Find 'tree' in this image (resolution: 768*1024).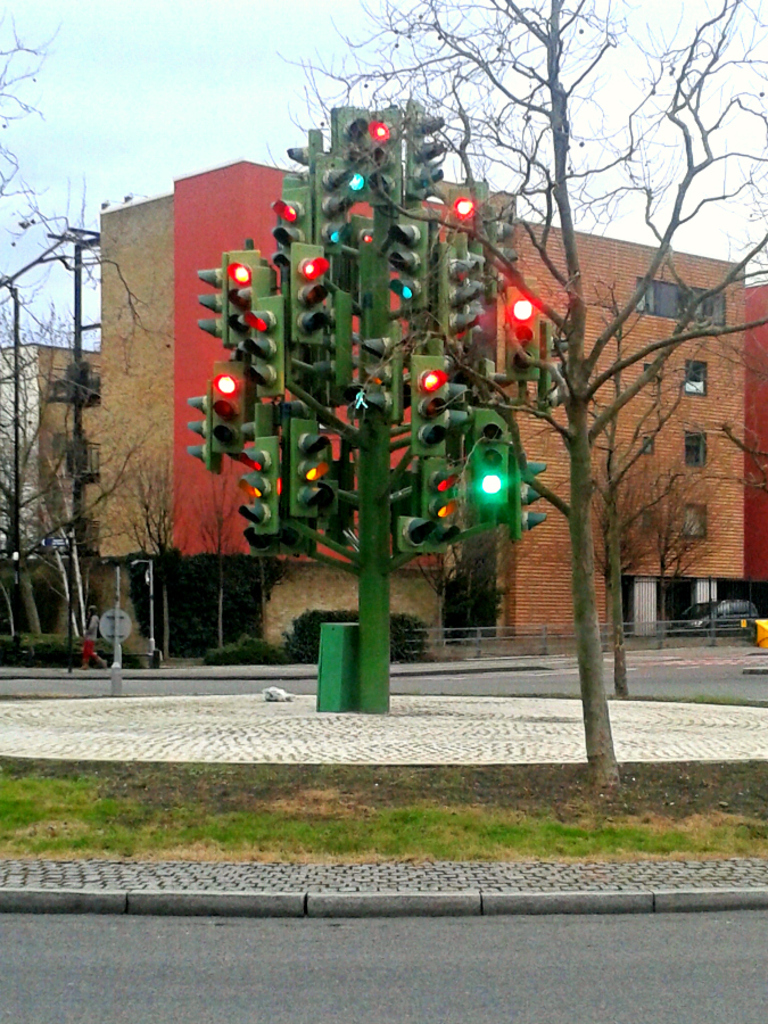
(x1=0, y1=13, x2=177, y2=616).
